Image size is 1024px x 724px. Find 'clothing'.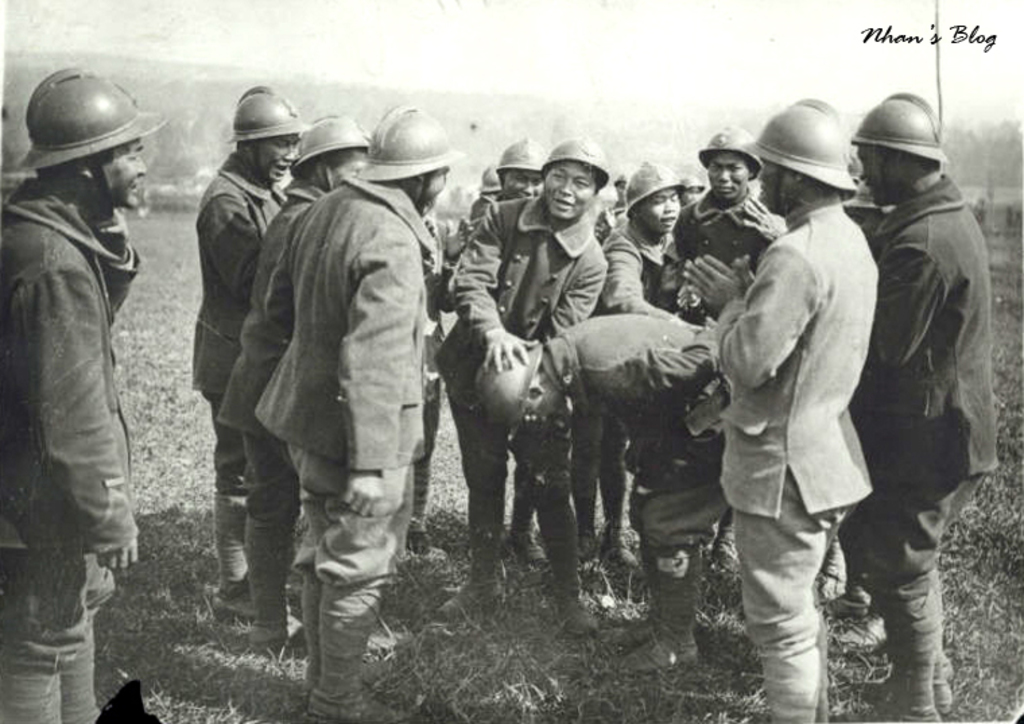
(427, 193, 524, 565).
